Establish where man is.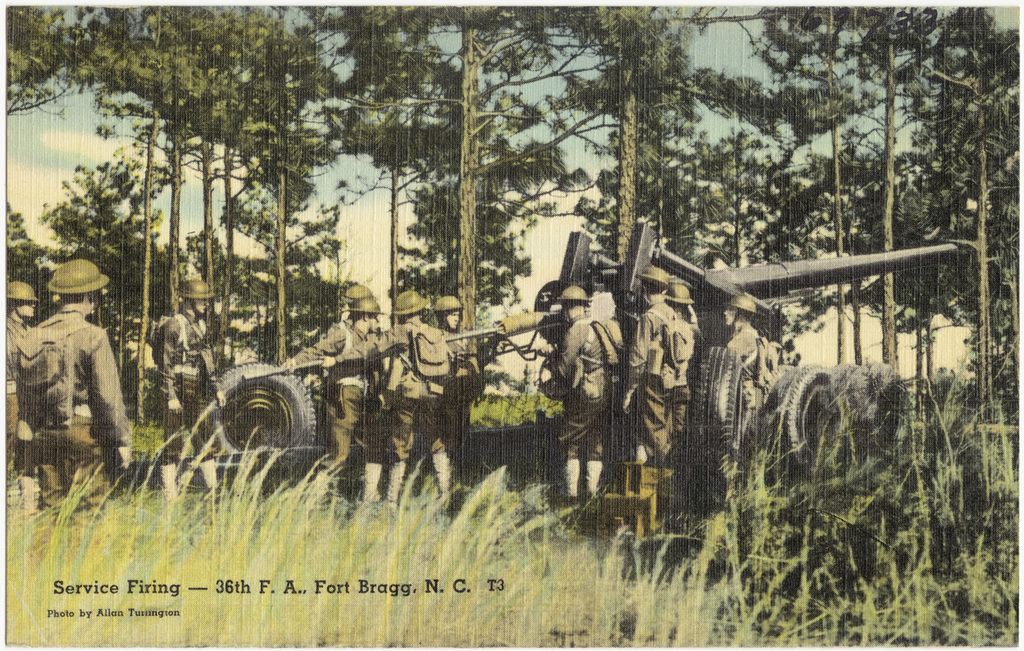
Established at <box>146,279,229,500</box>.
